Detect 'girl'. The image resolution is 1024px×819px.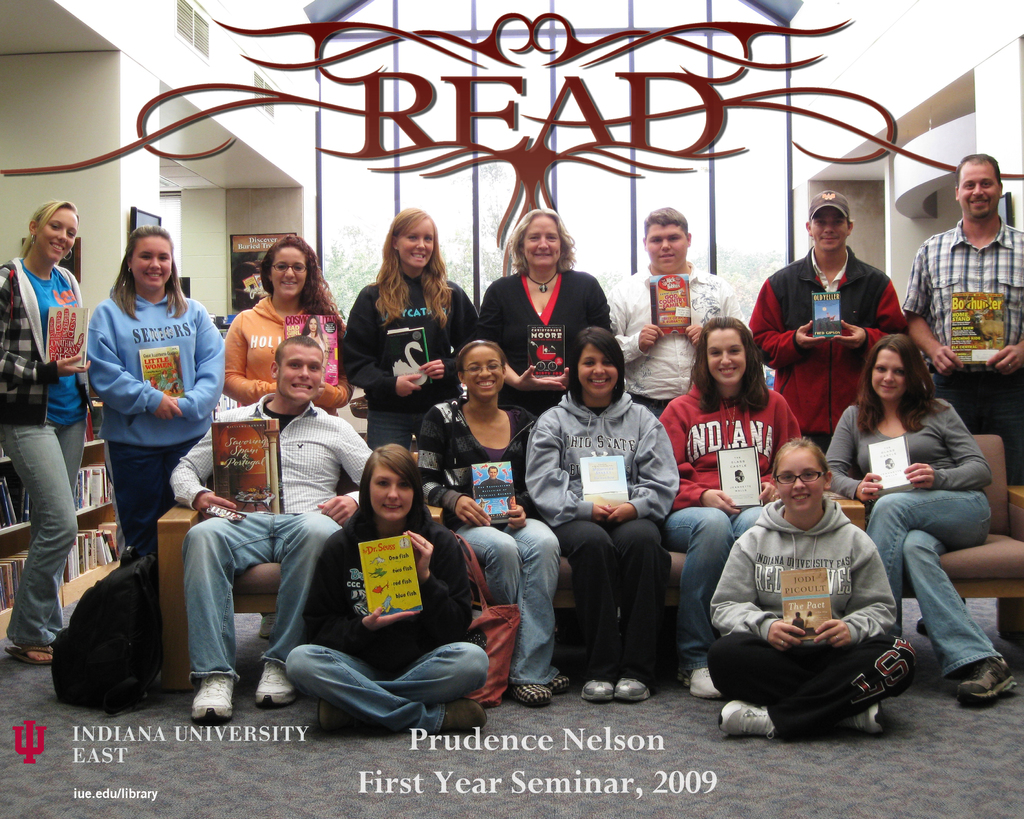
detection(284, 444, 492, 736).
